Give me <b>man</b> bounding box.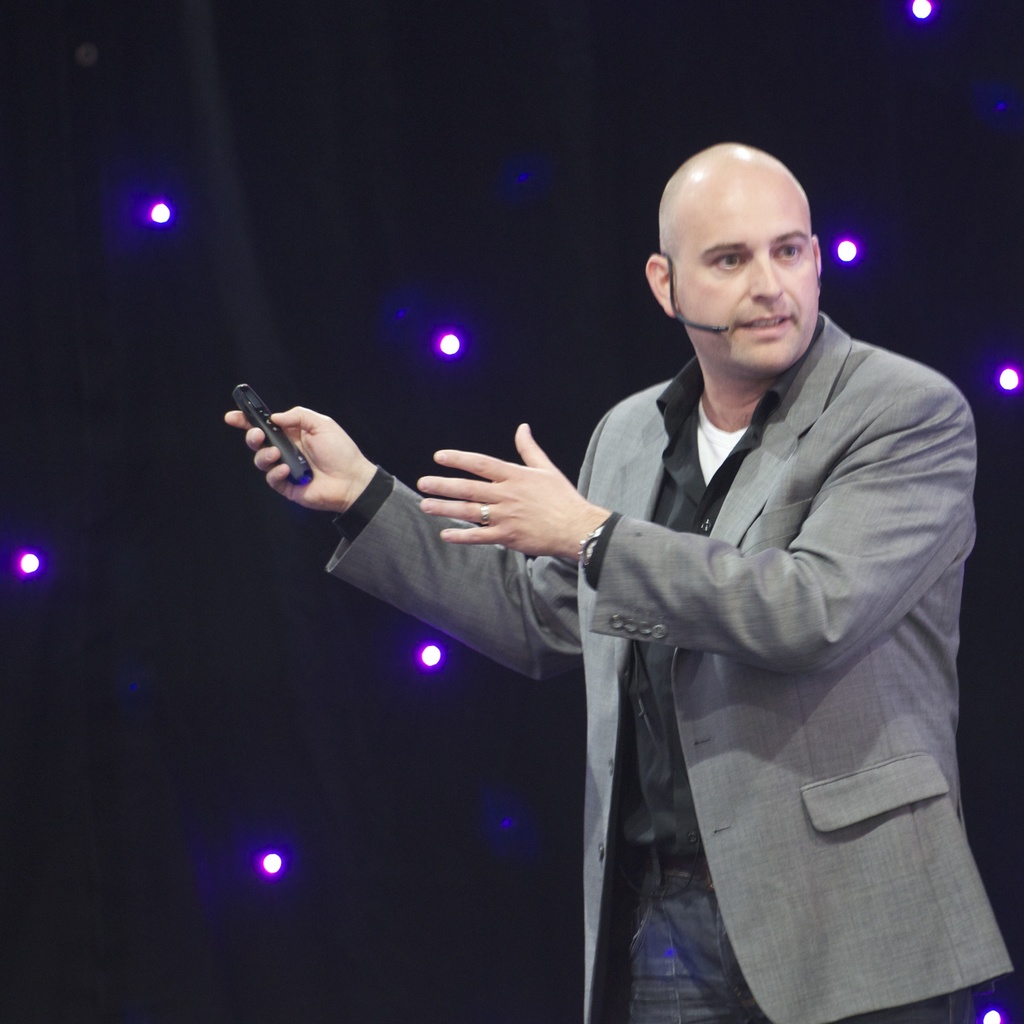
left=223, top=142, right=1013, bottom=1023.
